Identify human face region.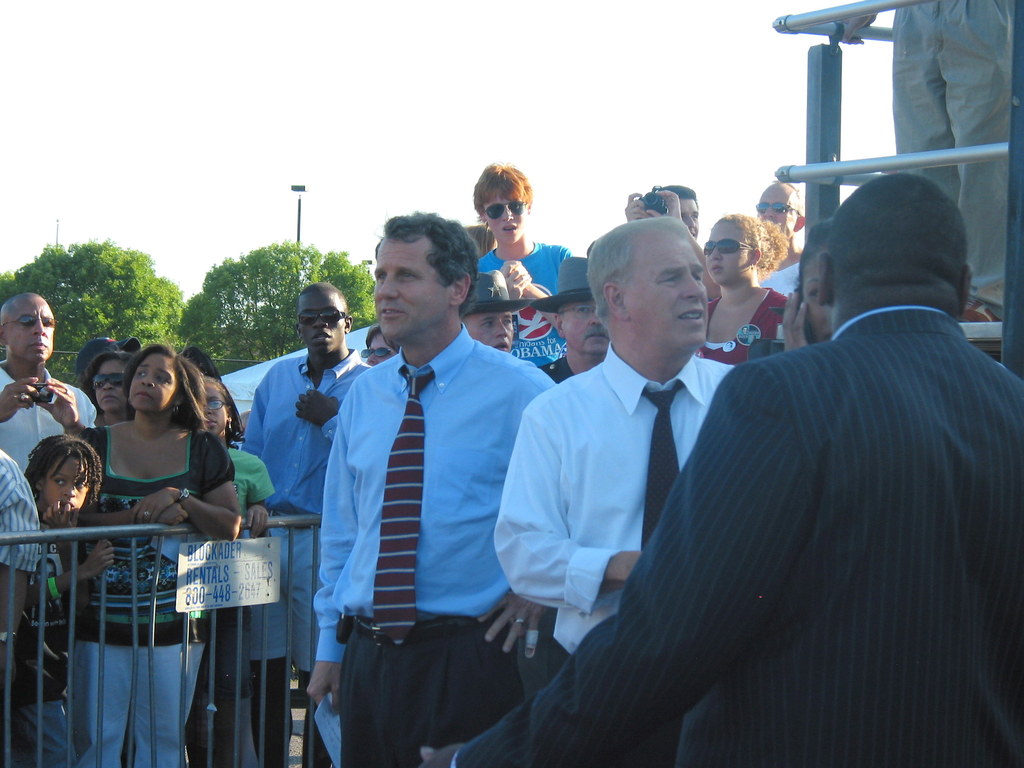
Region: [left=800, top=252, right=840, bottom=341].
